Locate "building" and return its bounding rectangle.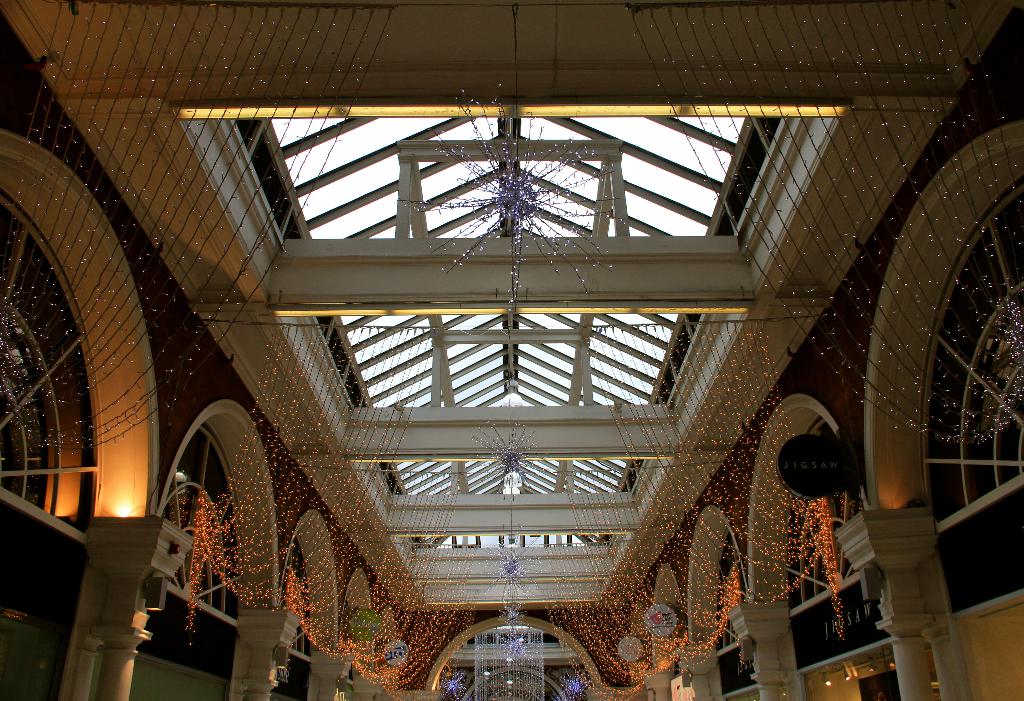
(left=0, top=0, right=1023, bottom=700).
